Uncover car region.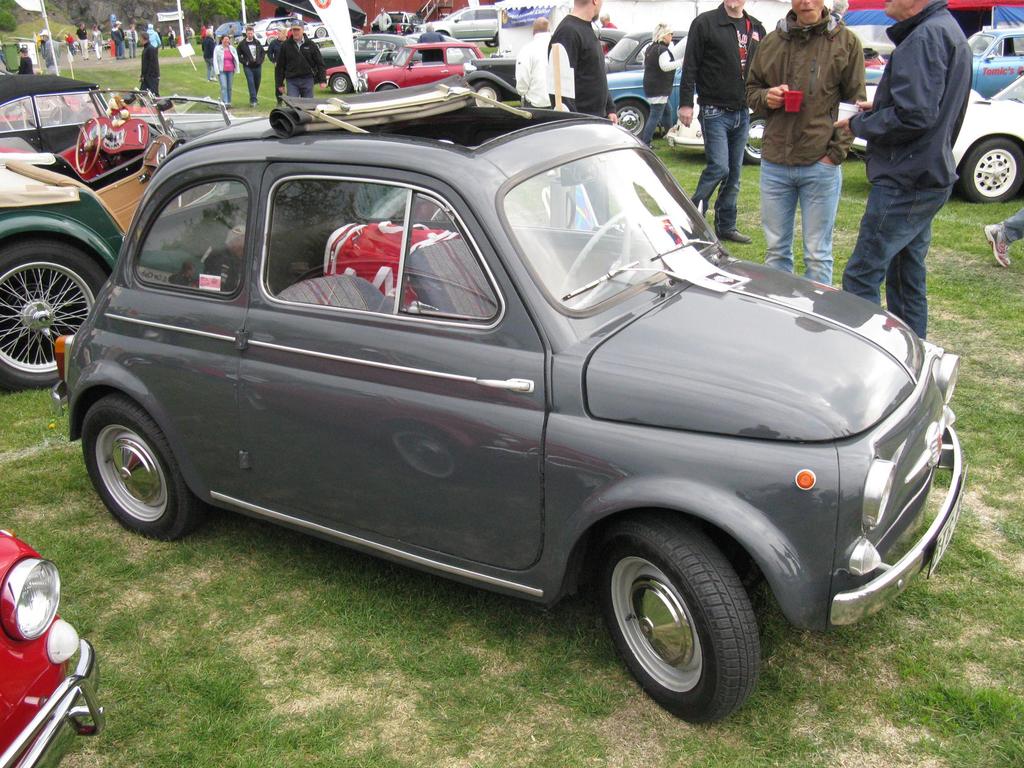
Uncovered: 0/74/262/157.
